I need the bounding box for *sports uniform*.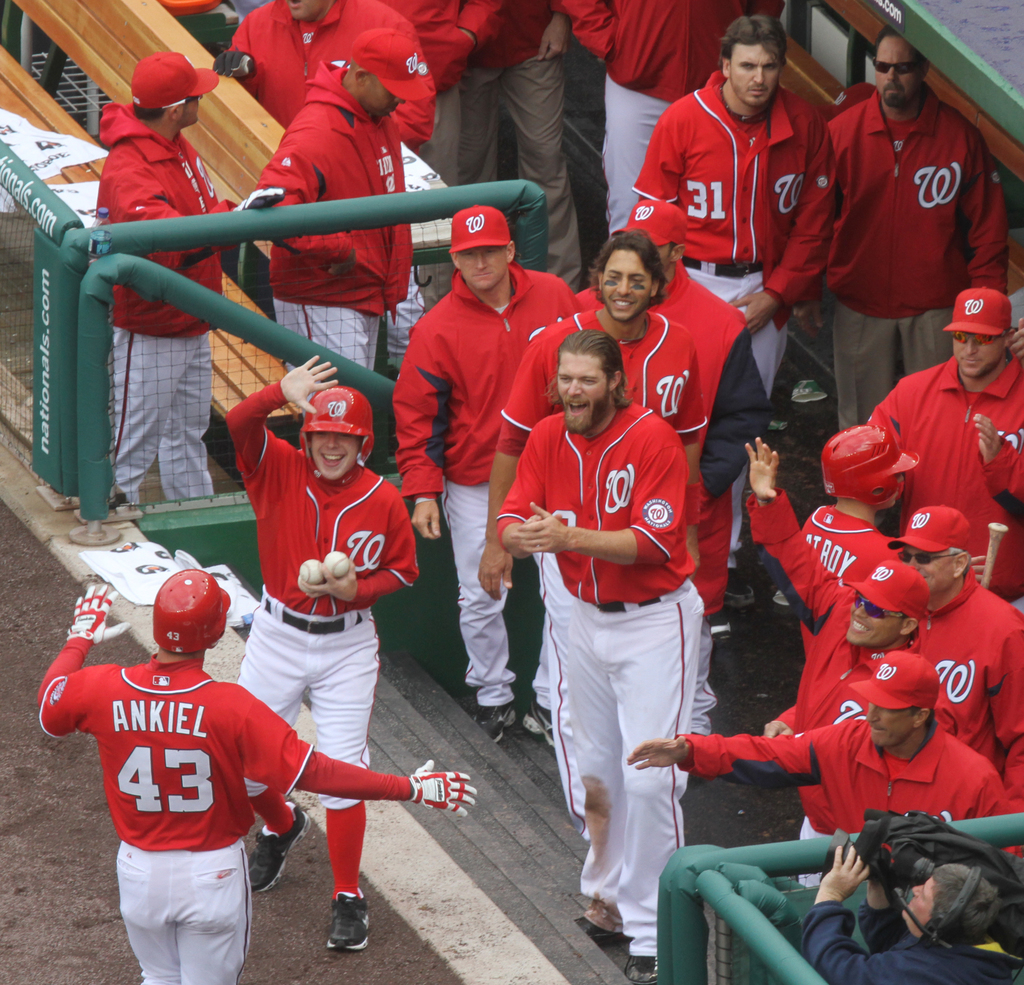
Here it is: detection(659, 294, 1023, 849).
